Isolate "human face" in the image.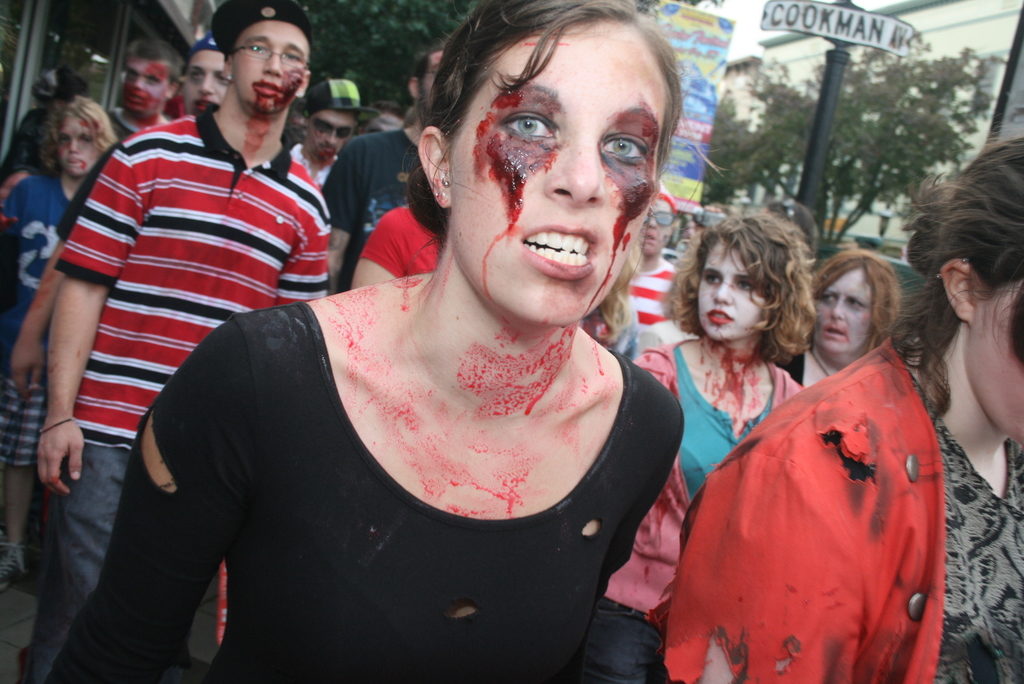
Isolated region: (x1=959, y1=279, x2=1023, y2=446).
